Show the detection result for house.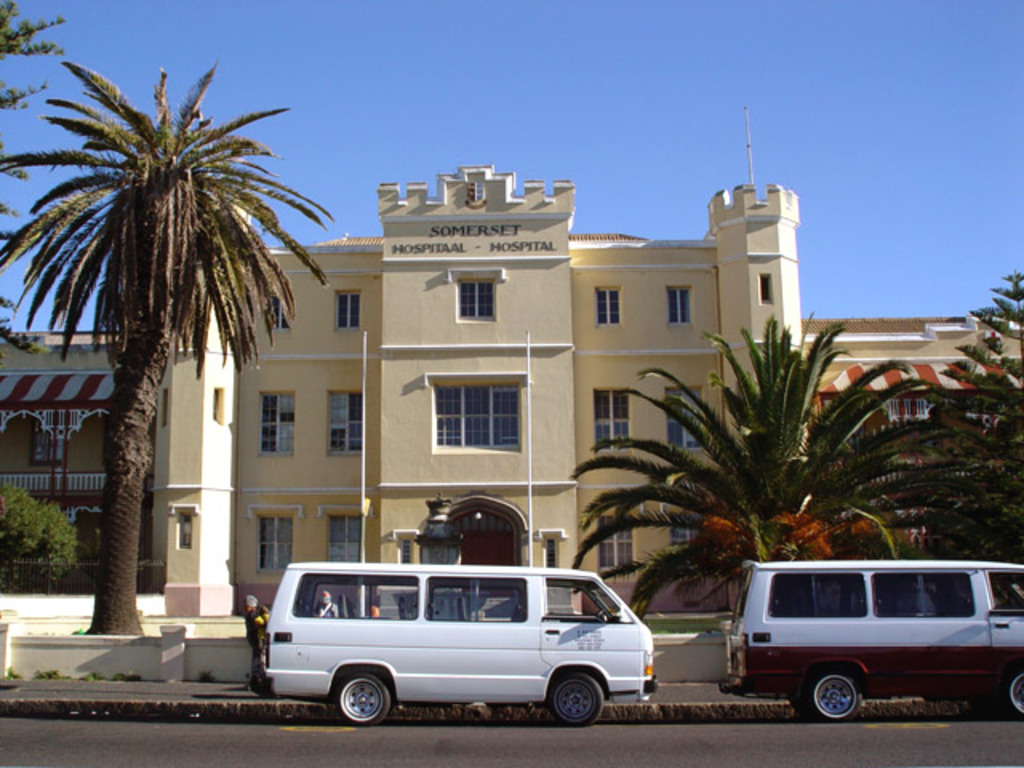
[818, 315, 1021, 546].
